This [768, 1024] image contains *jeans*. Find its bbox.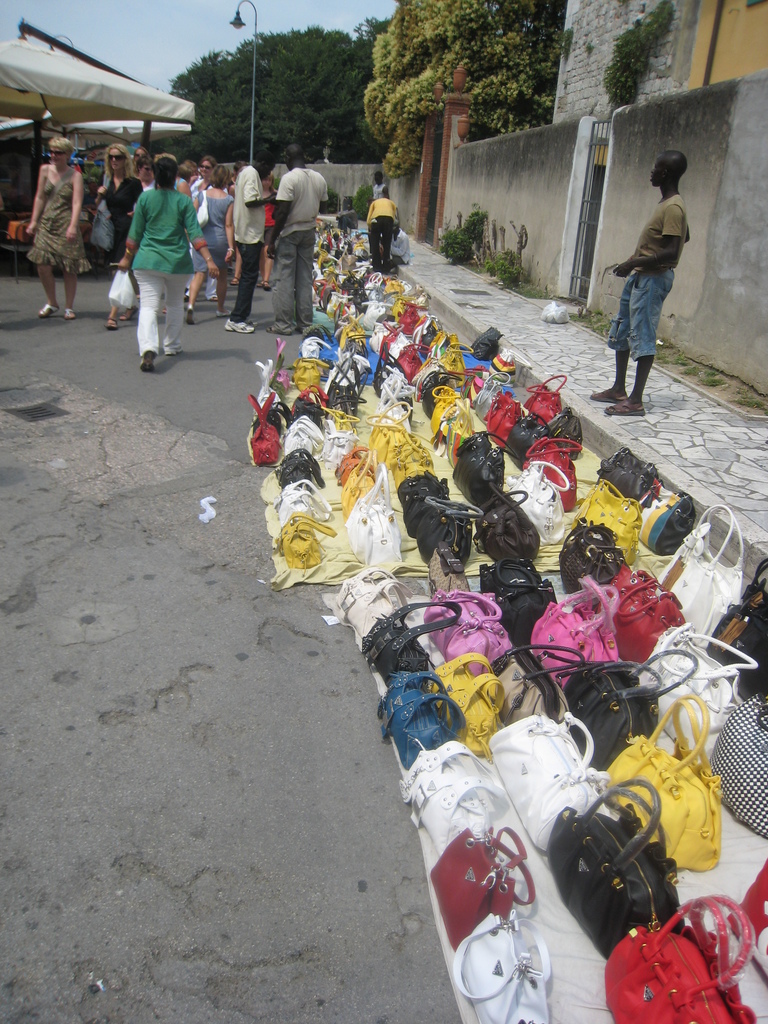
{"left": 616, "top": 243, "right": 689, "bottom": 379}.
